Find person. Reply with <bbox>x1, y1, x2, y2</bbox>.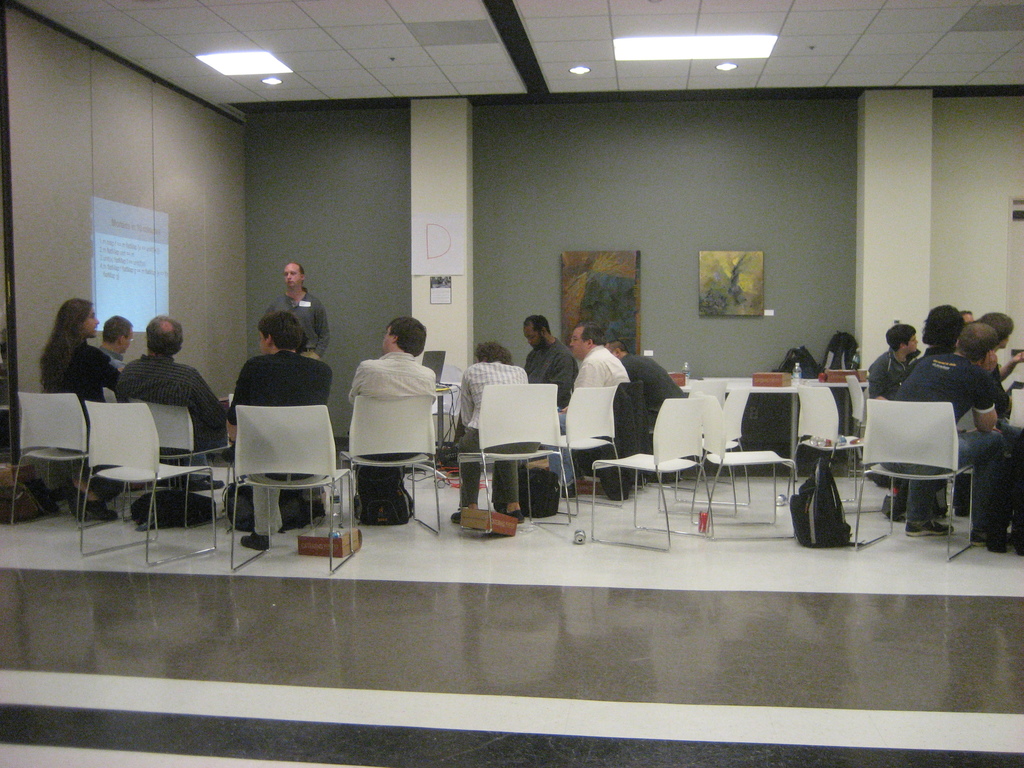
<bbox>346, 312, 436, 527</bbox>.
